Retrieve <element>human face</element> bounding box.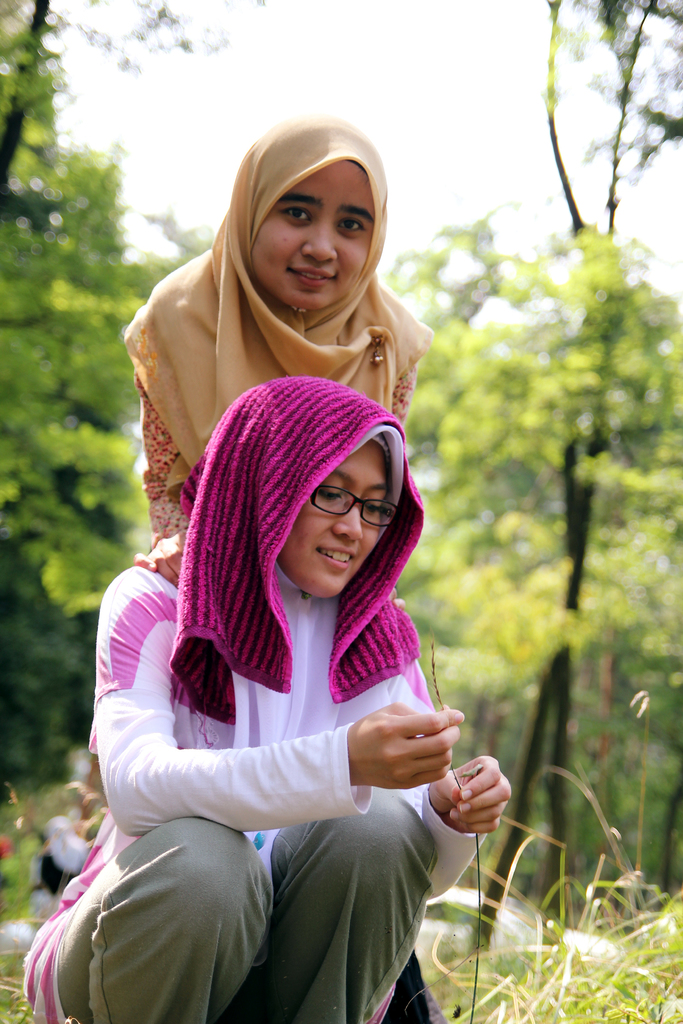
Bounding box: [x1=262, y1=174, x2=374, y2=319].
